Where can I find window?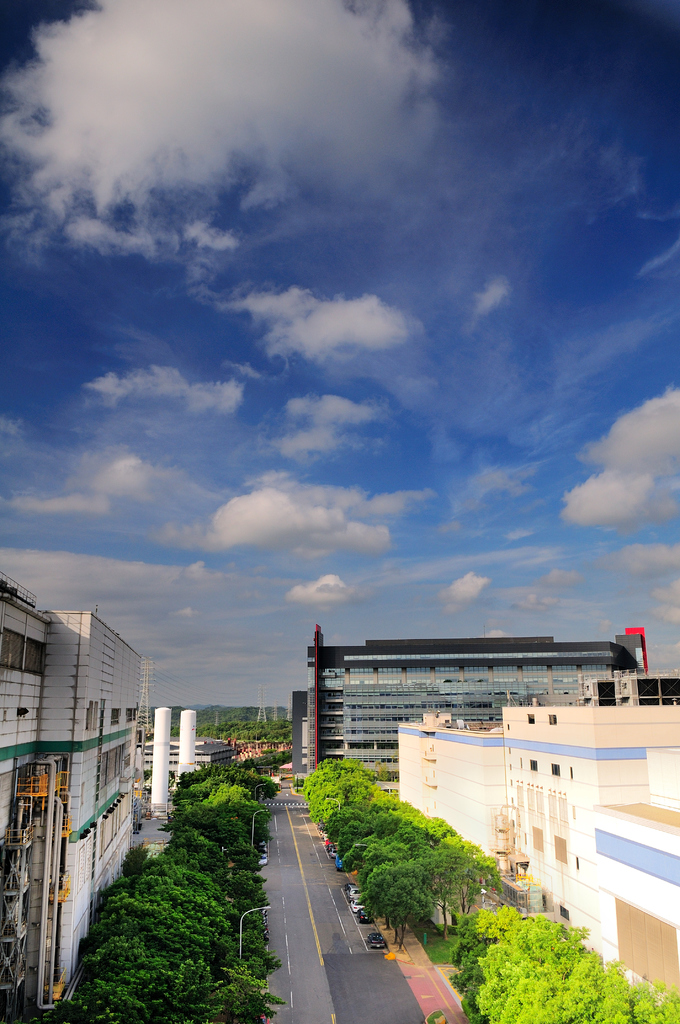
You can find it at l=128, t=710, r=131, b=719.
